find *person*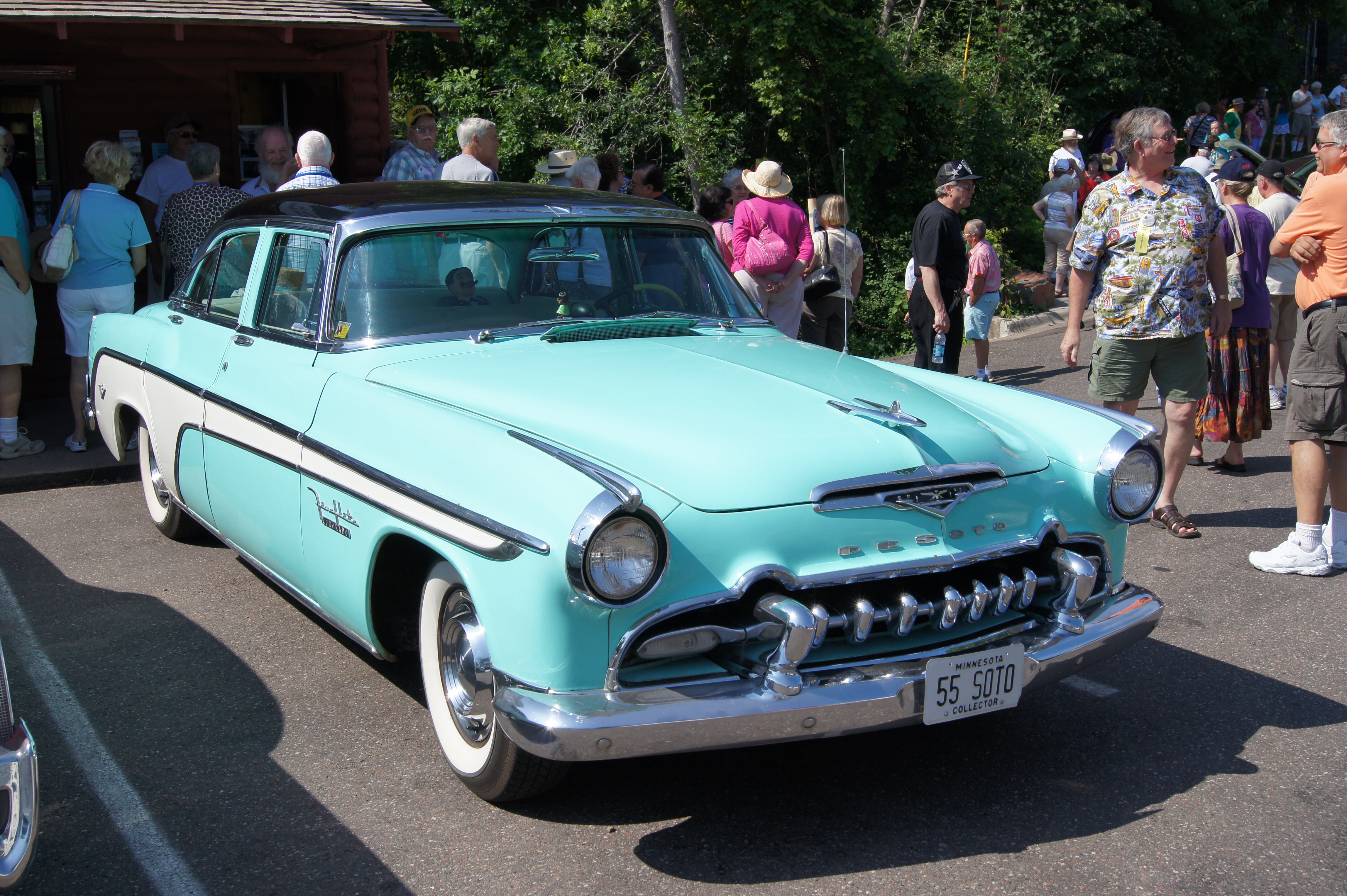
pyautogui.locateOnScreen(282, 65, 295, 110)
